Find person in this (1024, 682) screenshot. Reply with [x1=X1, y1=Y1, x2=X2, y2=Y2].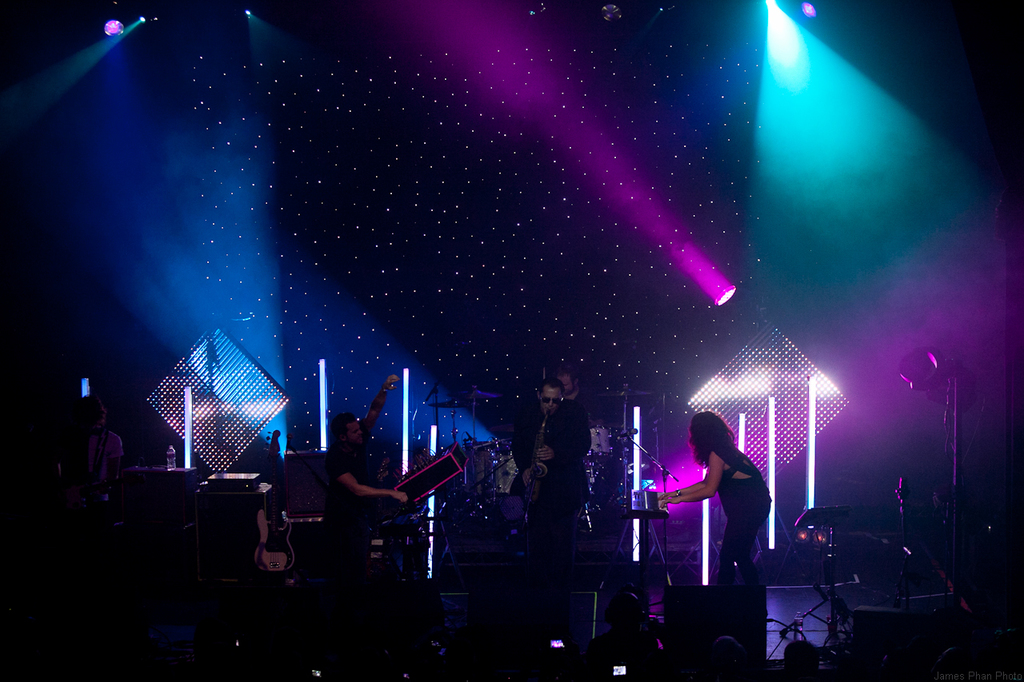
[x1=666, y1=399, x2=765, y2=617].
